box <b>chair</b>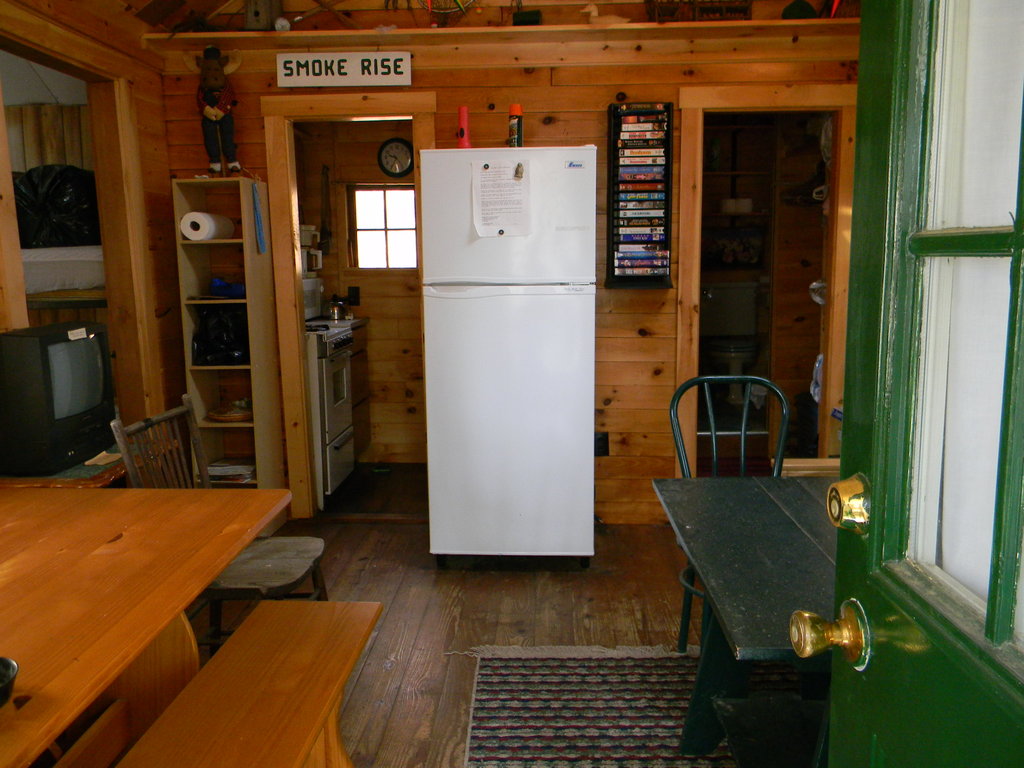
select_region(107, 396, 332, 661)
